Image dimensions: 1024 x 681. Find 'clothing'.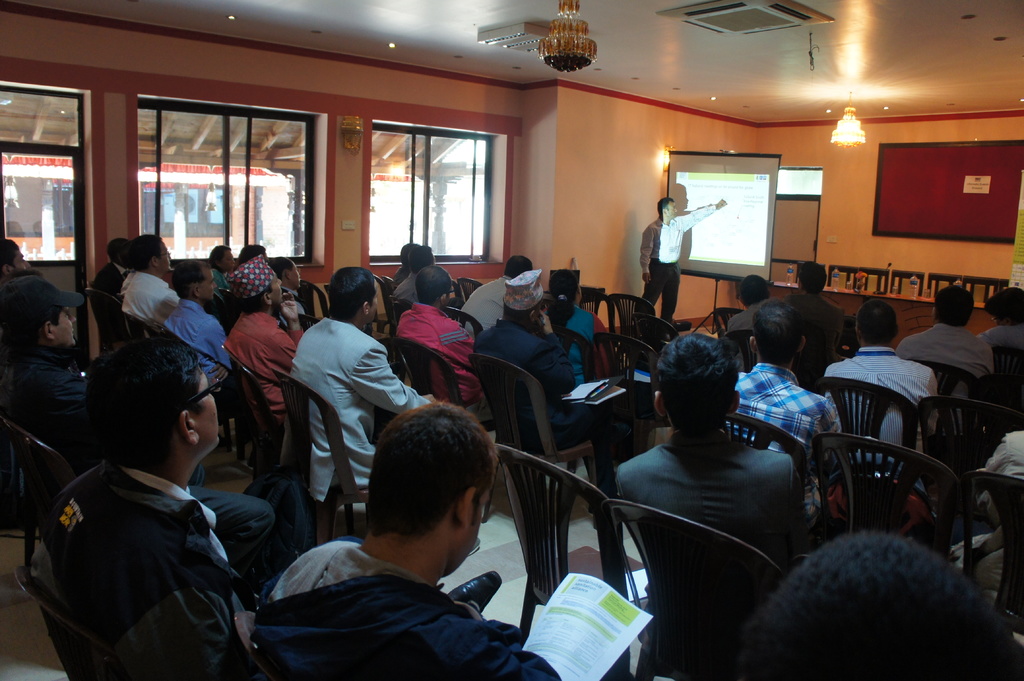
detection(242, 536, 563, 680).
